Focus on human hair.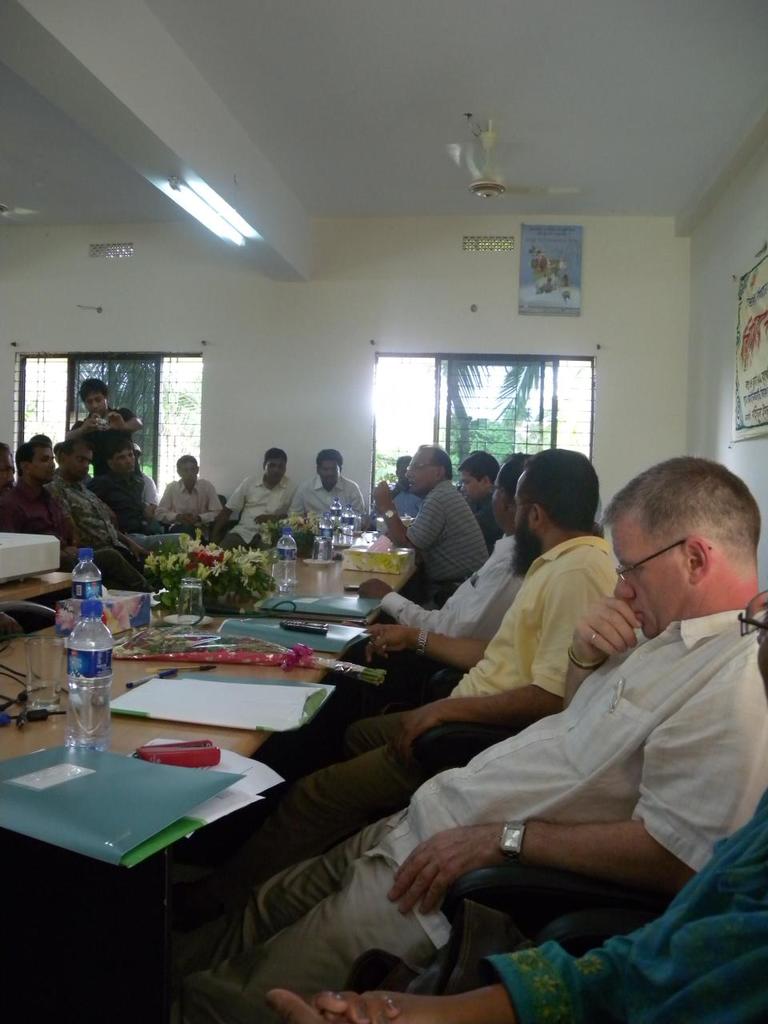
Focused at rect(525, 449, 598, 531).
